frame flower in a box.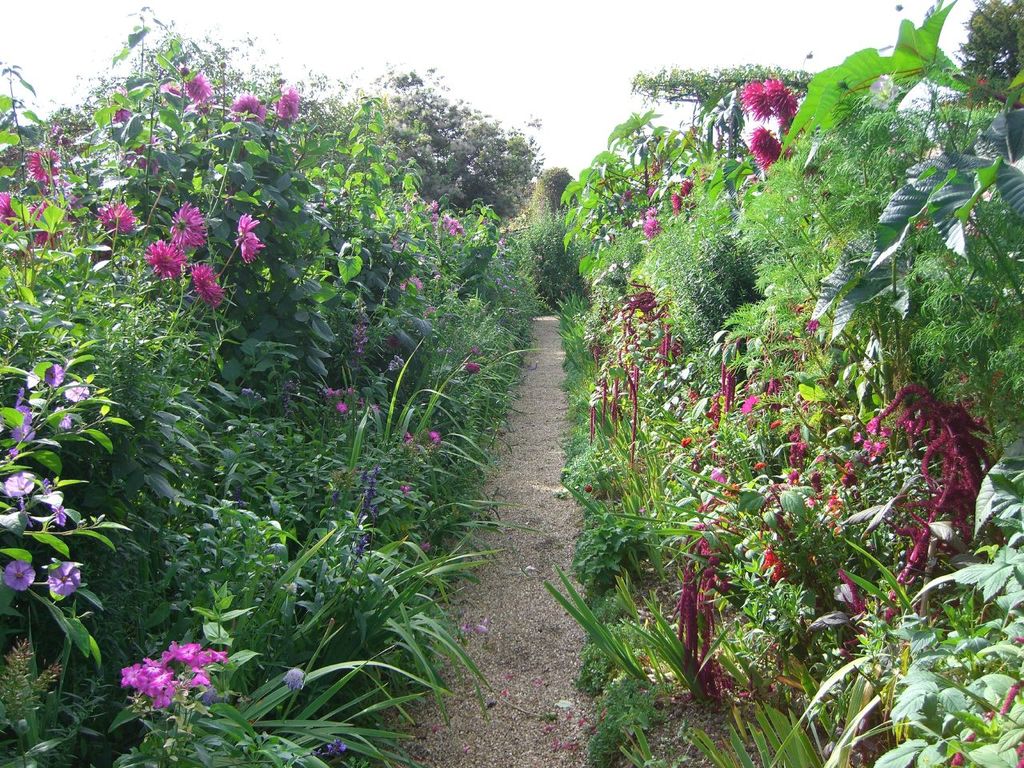
(26,199,61,242).
